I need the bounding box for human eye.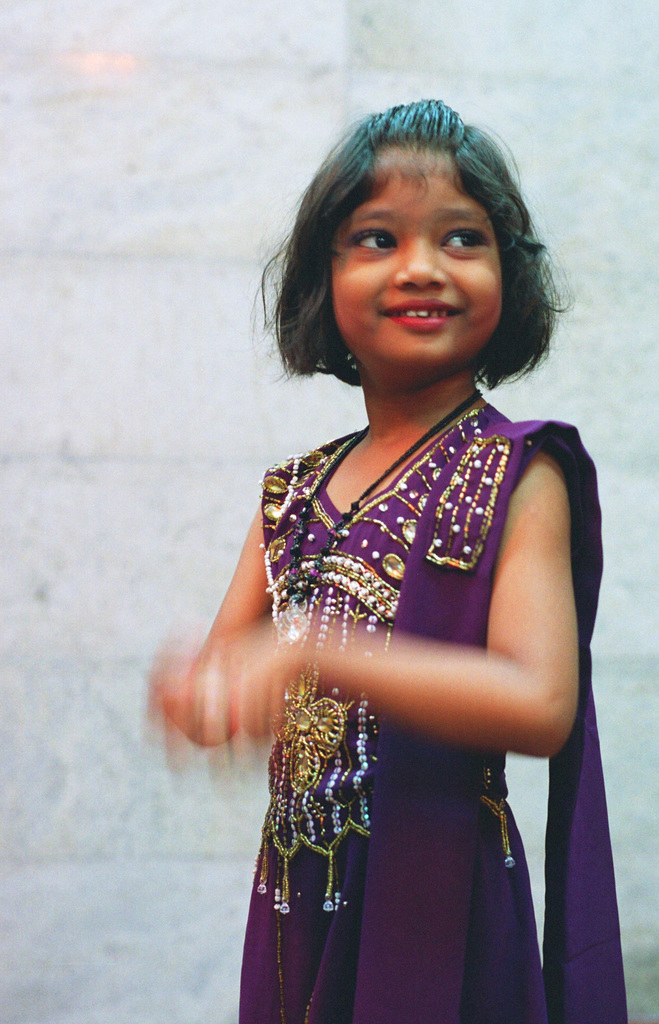
Here it is: 350/225/404/252.
